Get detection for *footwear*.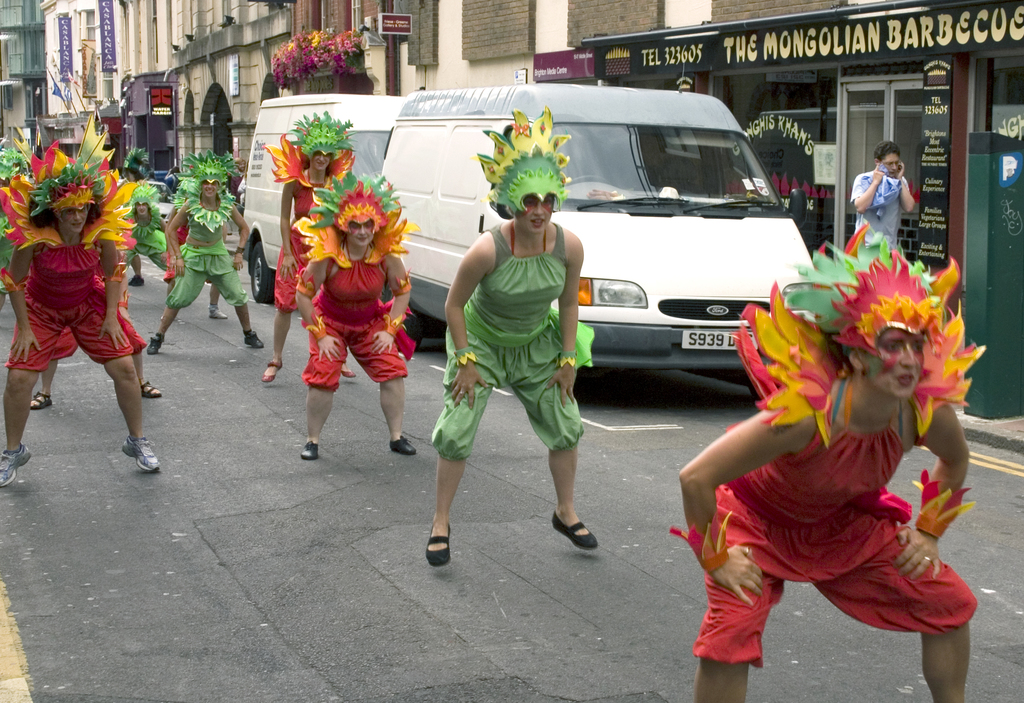
Detection: BBox(29, 392, 56, 406).
